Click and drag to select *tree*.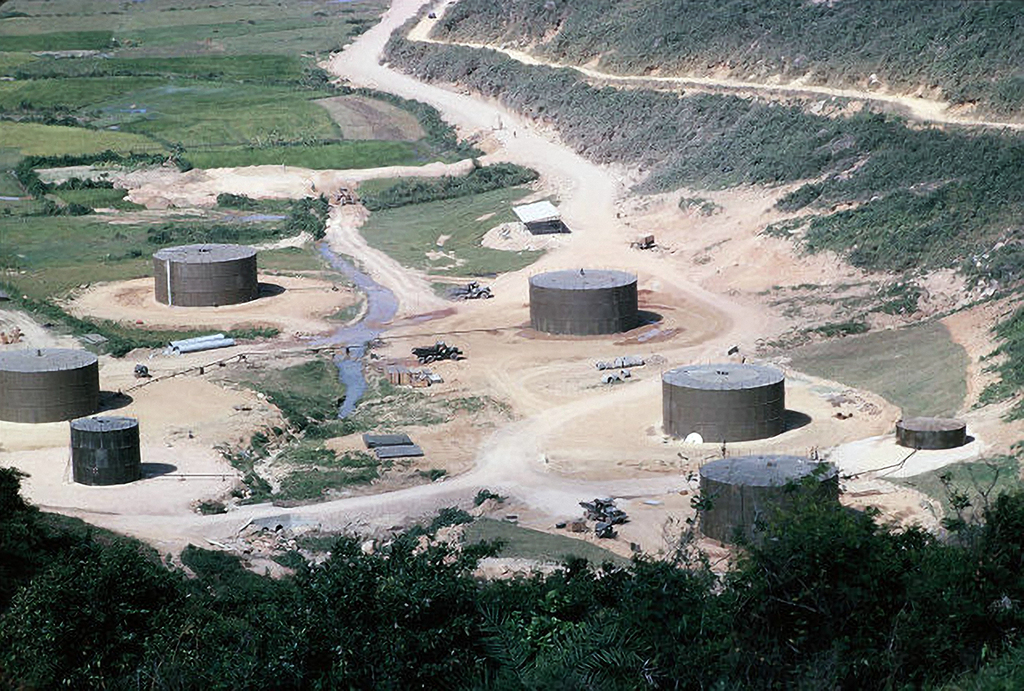
Selection: bbox(475, 603, 655, 690).
